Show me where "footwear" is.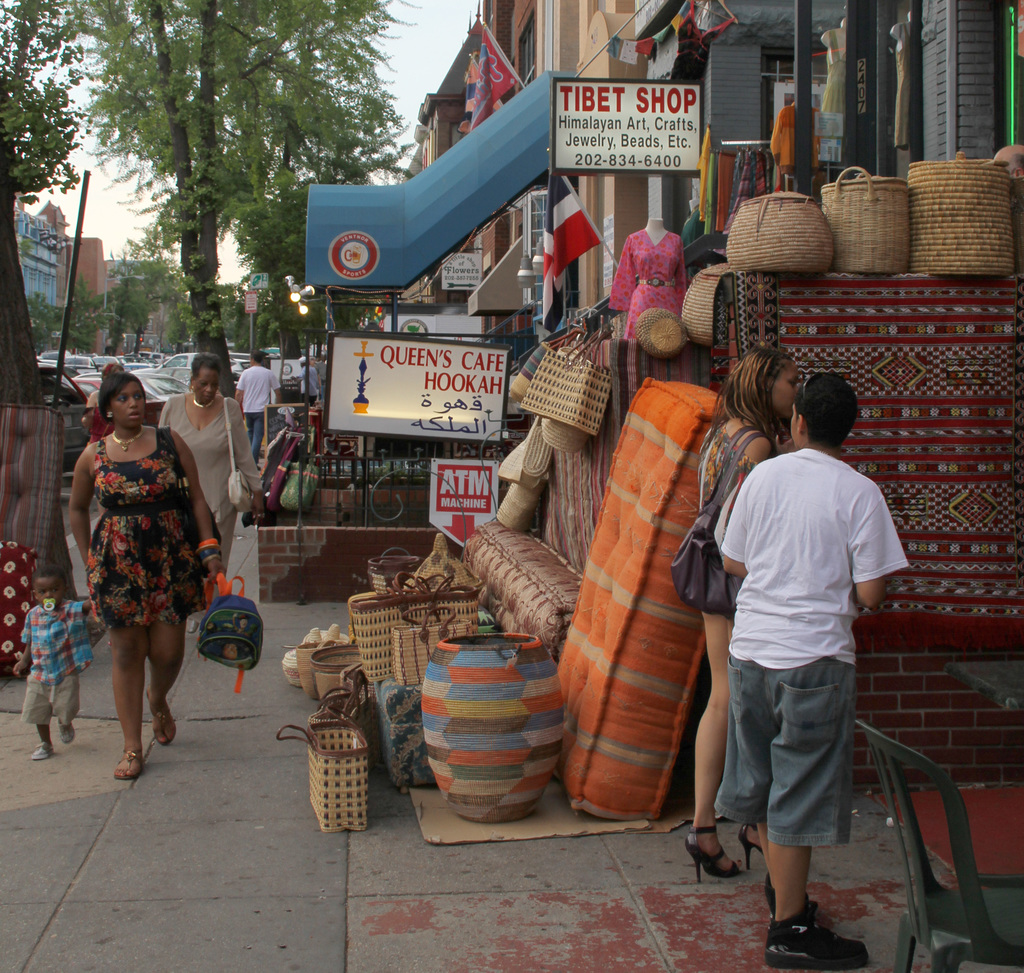
"footwear" is at {"left": 112, "top": 744, "right": 136, "bottom": 782}.
